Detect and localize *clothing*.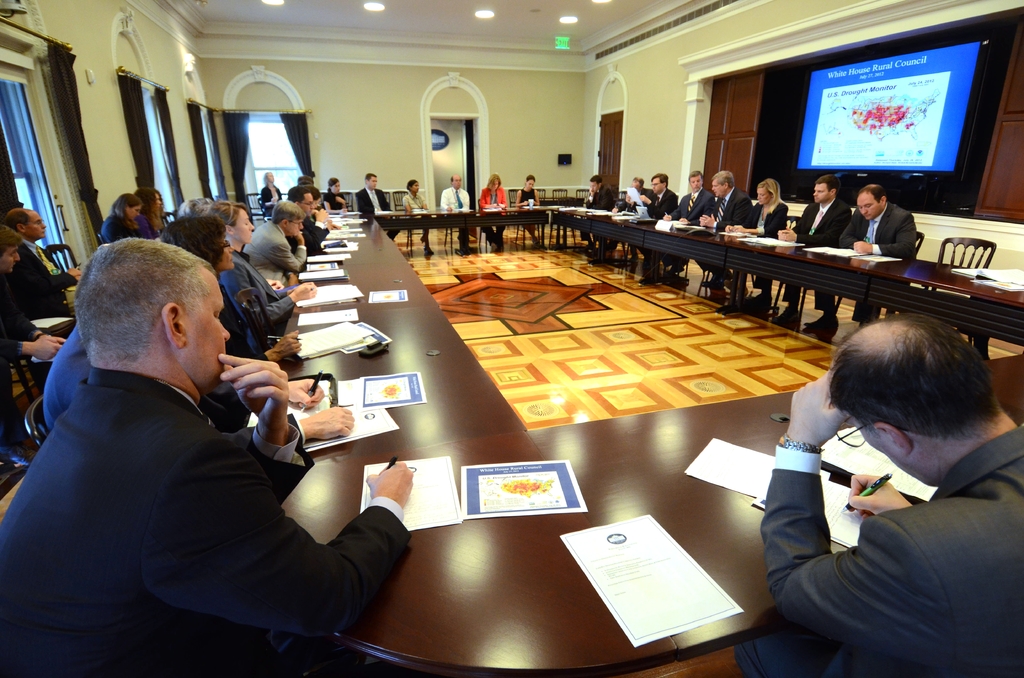
Localized at x1=0 y1=365 x2=411 y2=677.
